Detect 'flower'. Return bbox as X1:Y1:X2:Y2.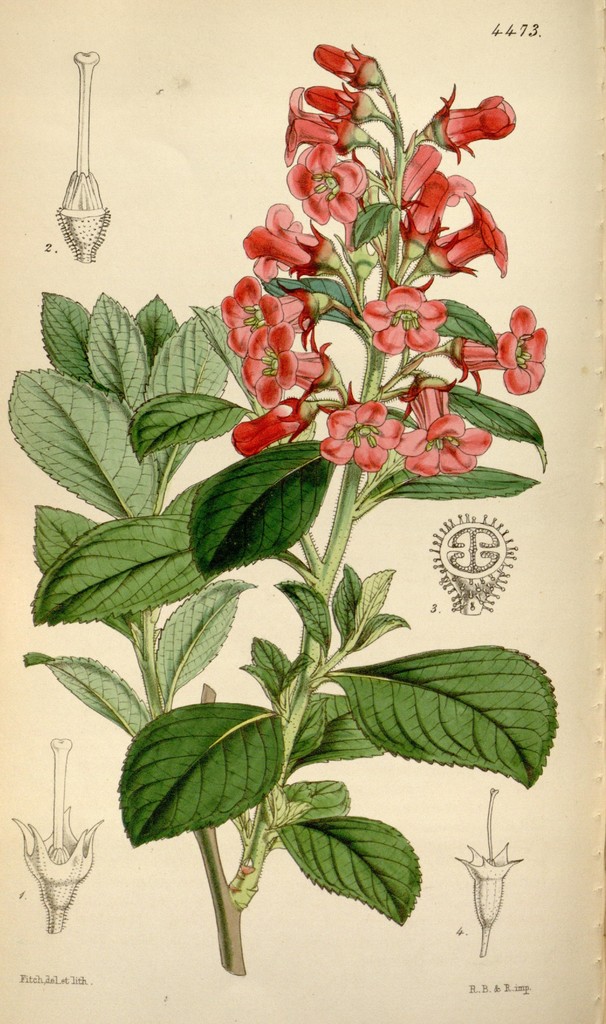
230:397:312:454.
